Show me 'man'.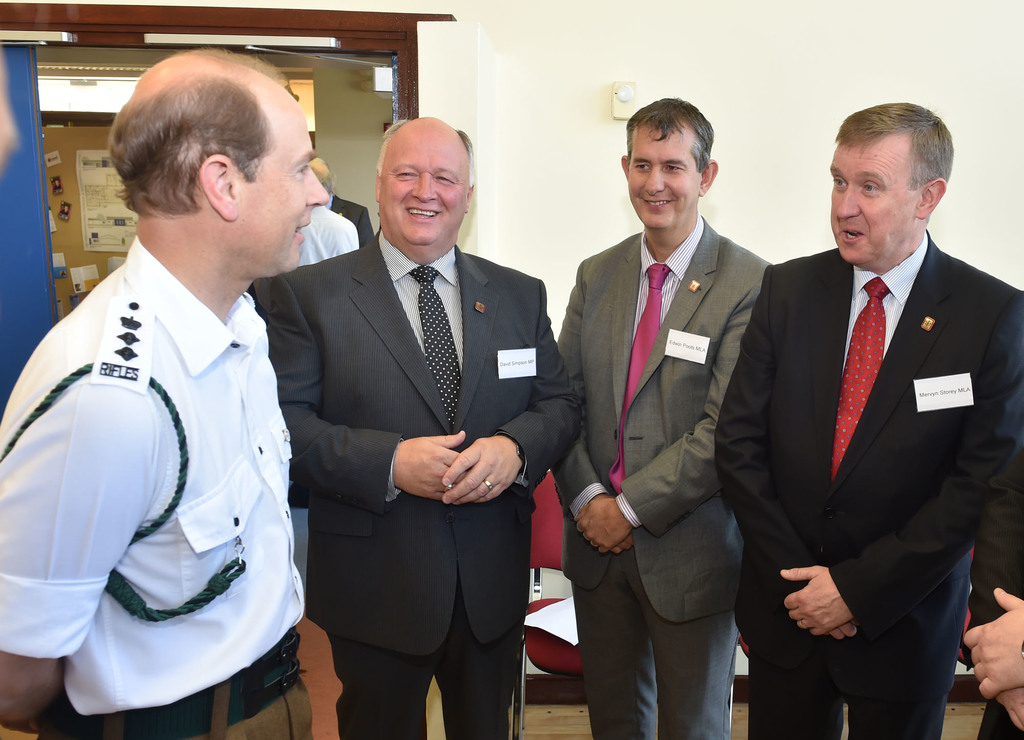
'man' is here: region(245, 102, 585, 739).
